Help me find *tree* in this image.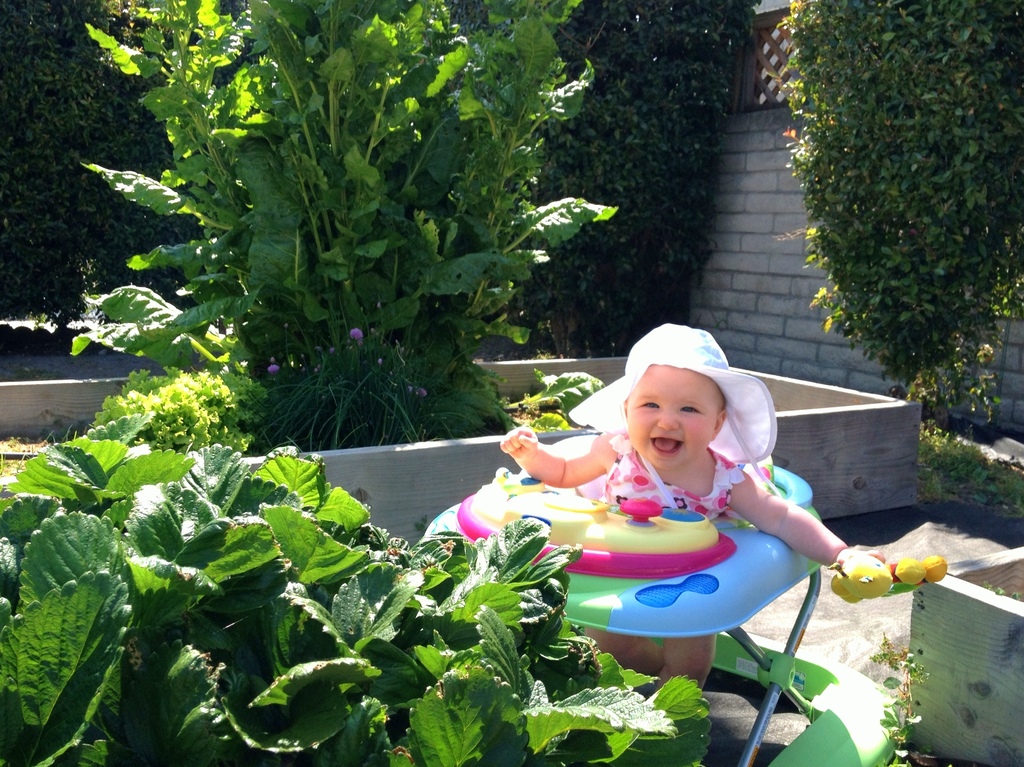
Found it: Rect(495, 0, 735, 346).
